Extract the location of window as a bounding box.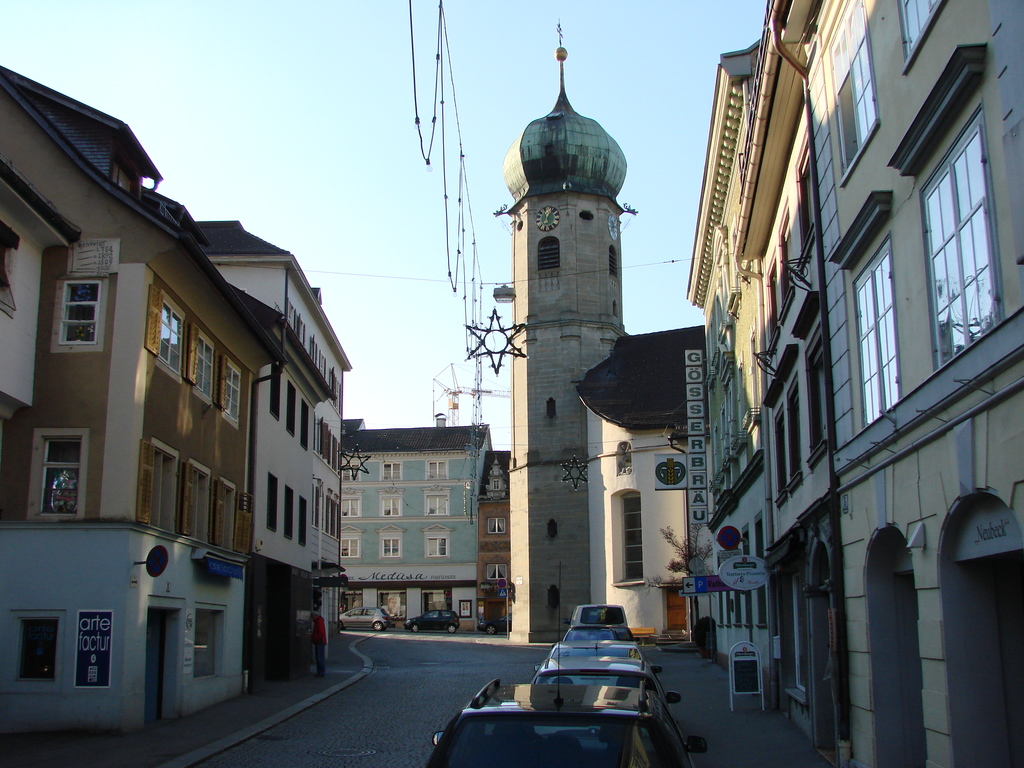
380/459/401/480.
